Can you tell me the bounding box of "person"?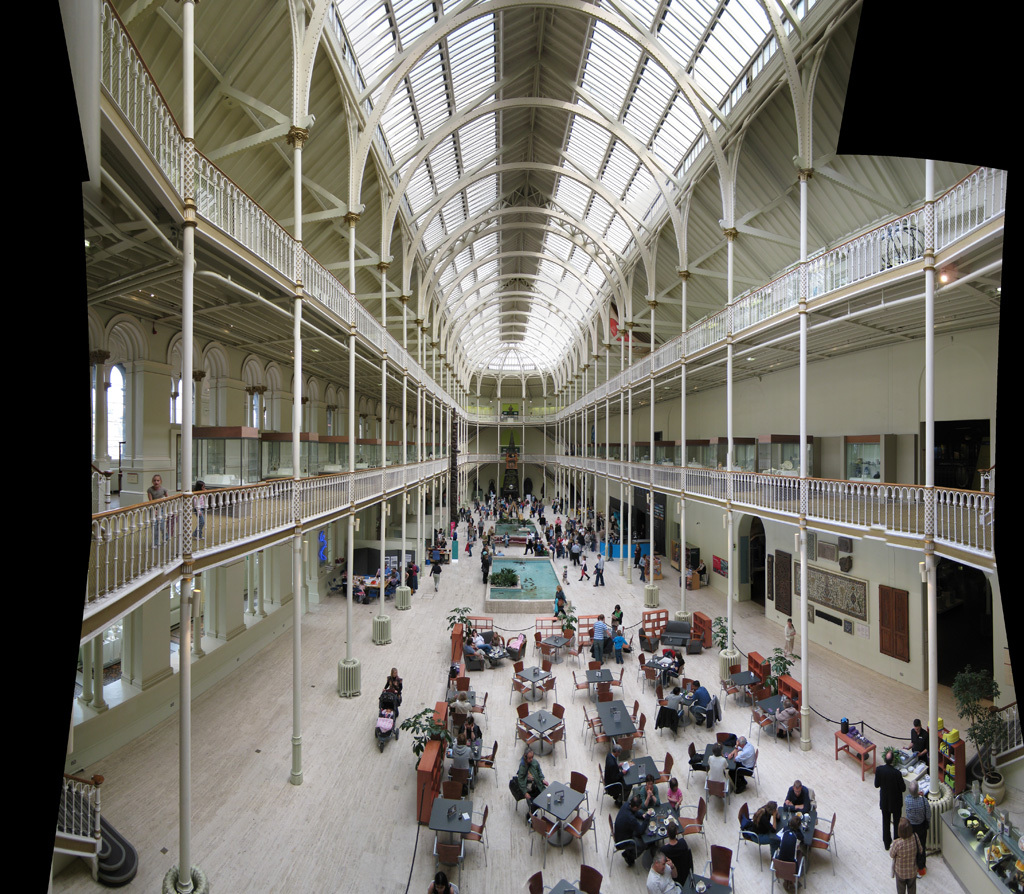
bbox=(637, 774, 662, 810).
